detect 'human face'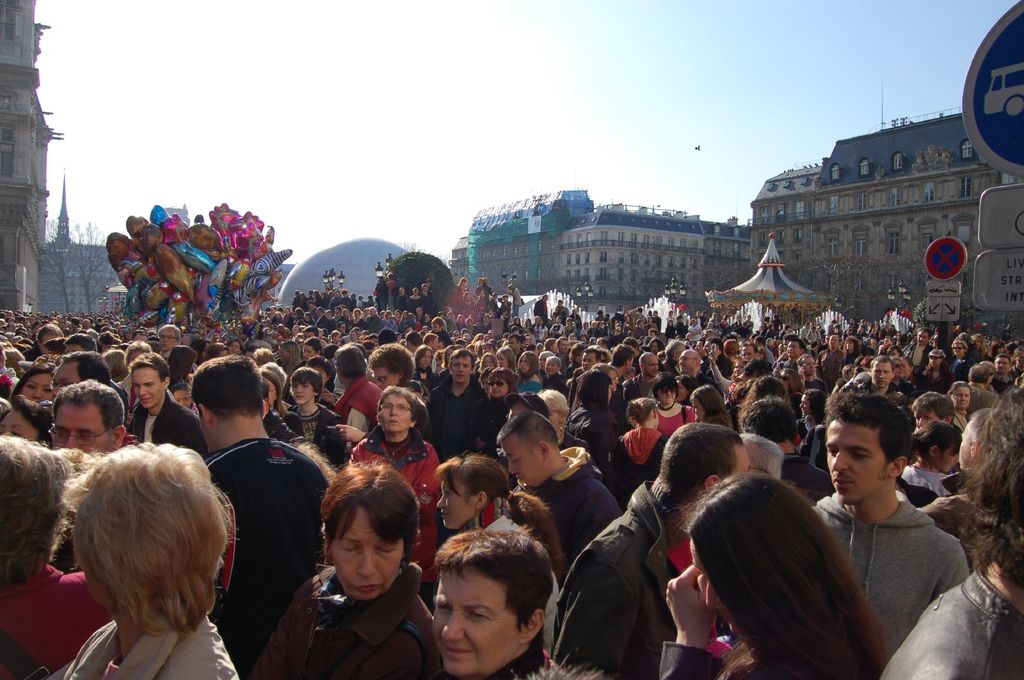
(995, 358, 1010, 371)
